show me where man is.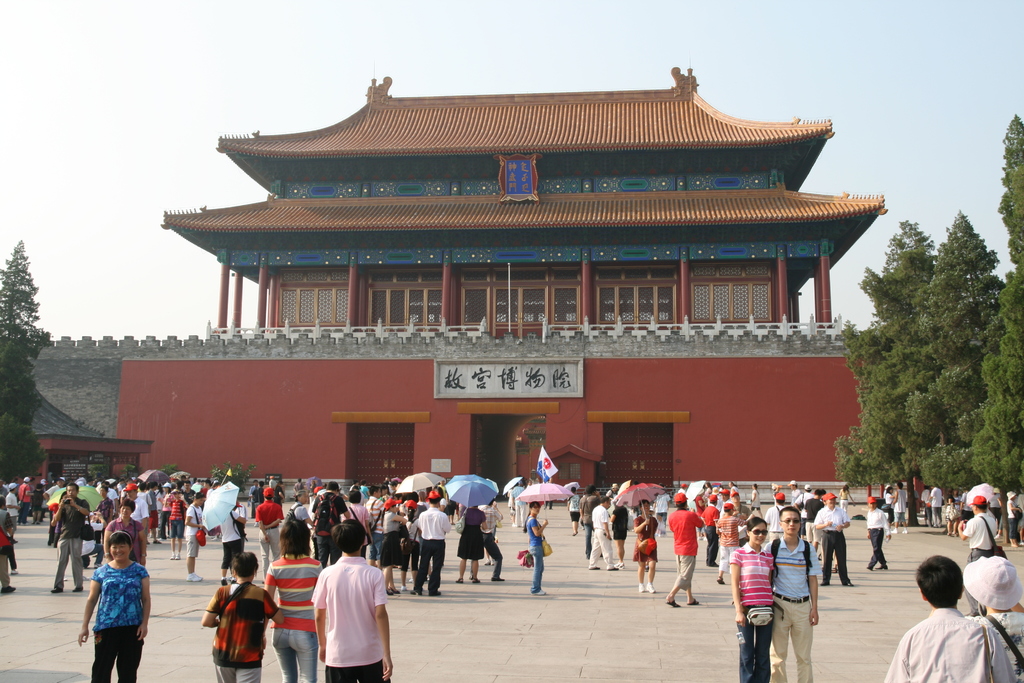
man is at <box>315,521,394,682</box>.
